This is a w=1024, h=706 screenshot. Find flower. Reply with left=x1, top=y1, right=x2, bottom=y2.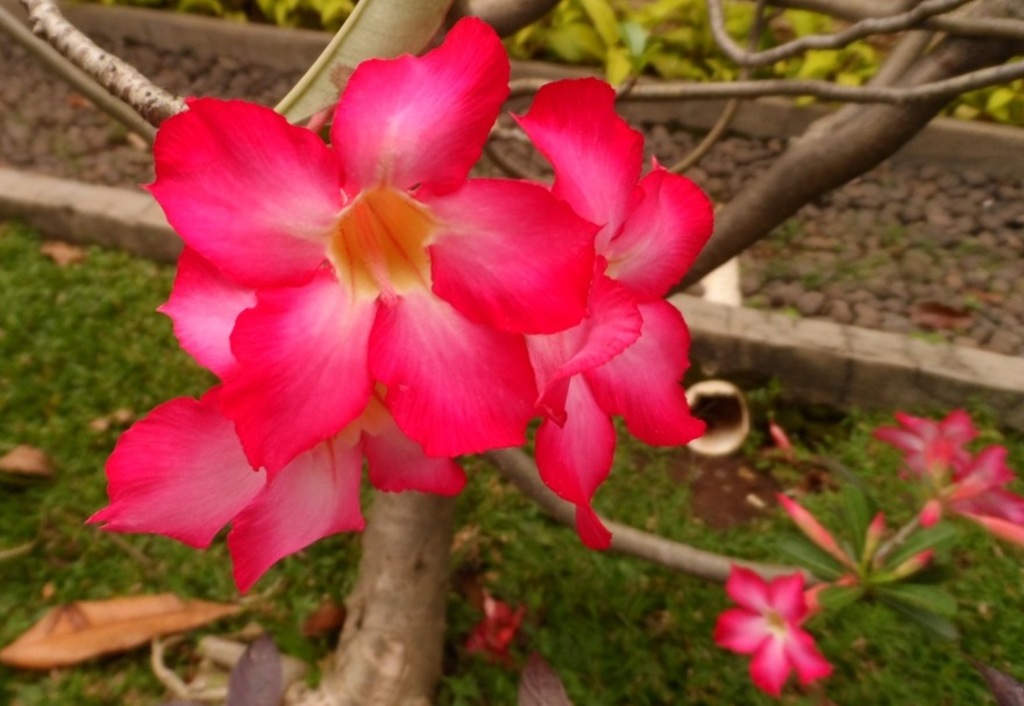
left=886, top=555, right=934, bottom=579.
